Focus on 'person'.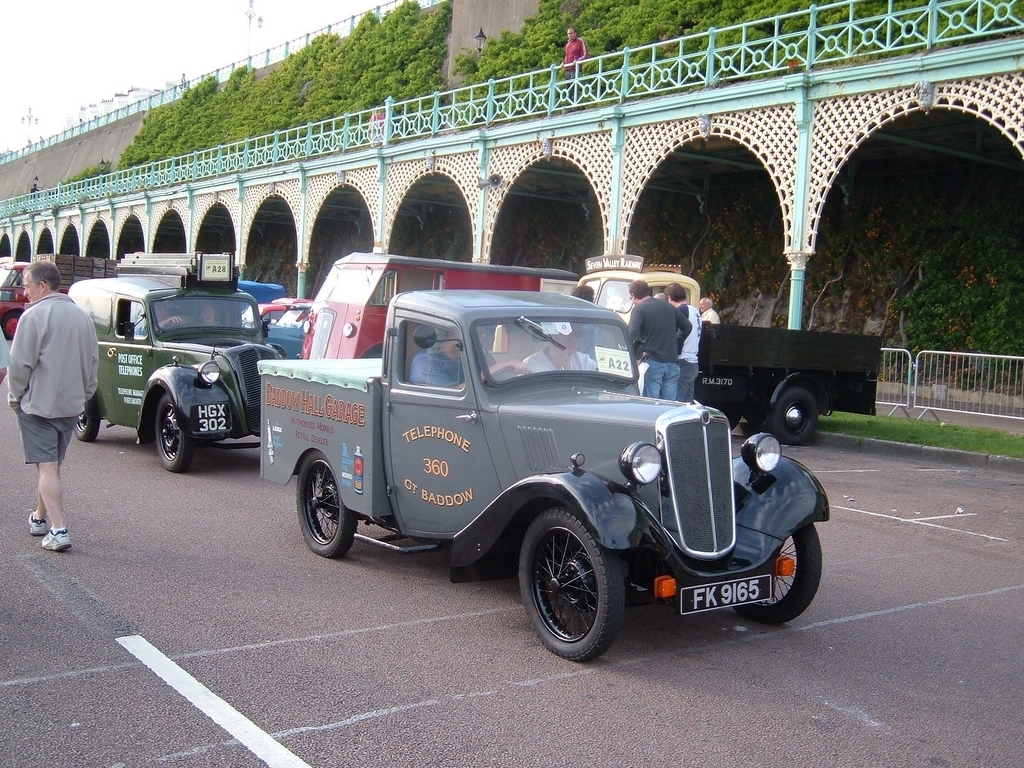
Focused at detection(569, 286, 595, 362).
